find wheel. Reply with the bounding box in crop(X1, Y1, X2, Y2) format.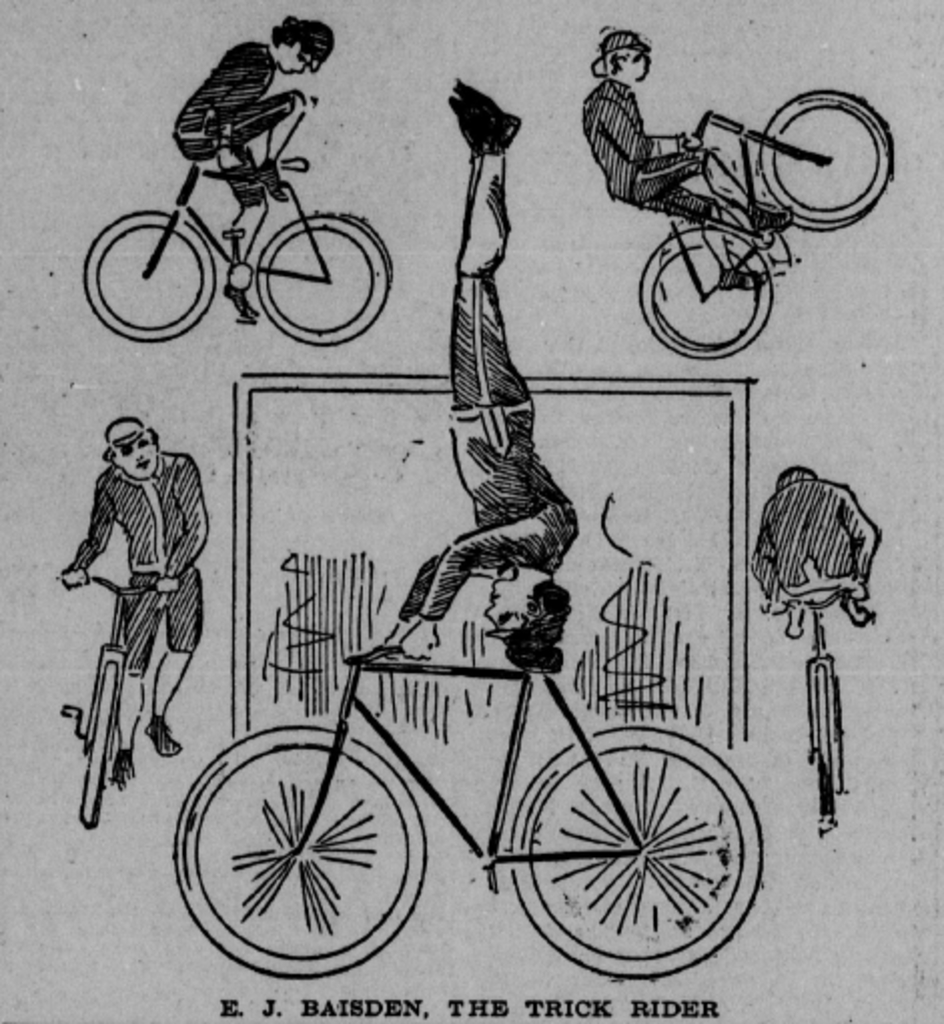
crop(814, 665, 832, 818).
